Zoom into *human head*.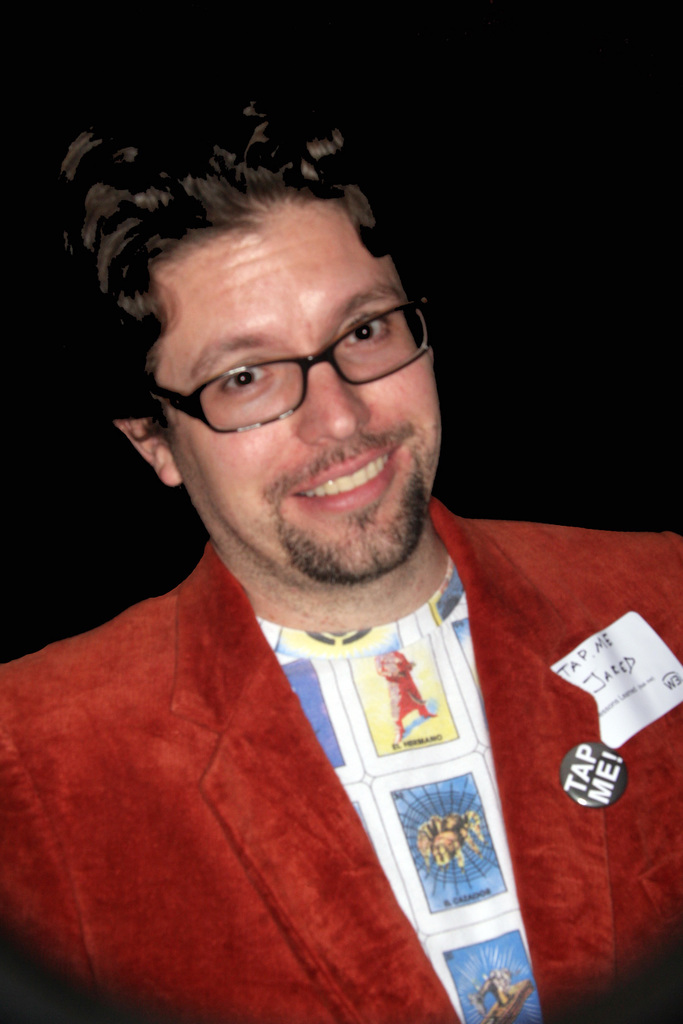
Zoom target: box=[95, 134, 447, 527].
